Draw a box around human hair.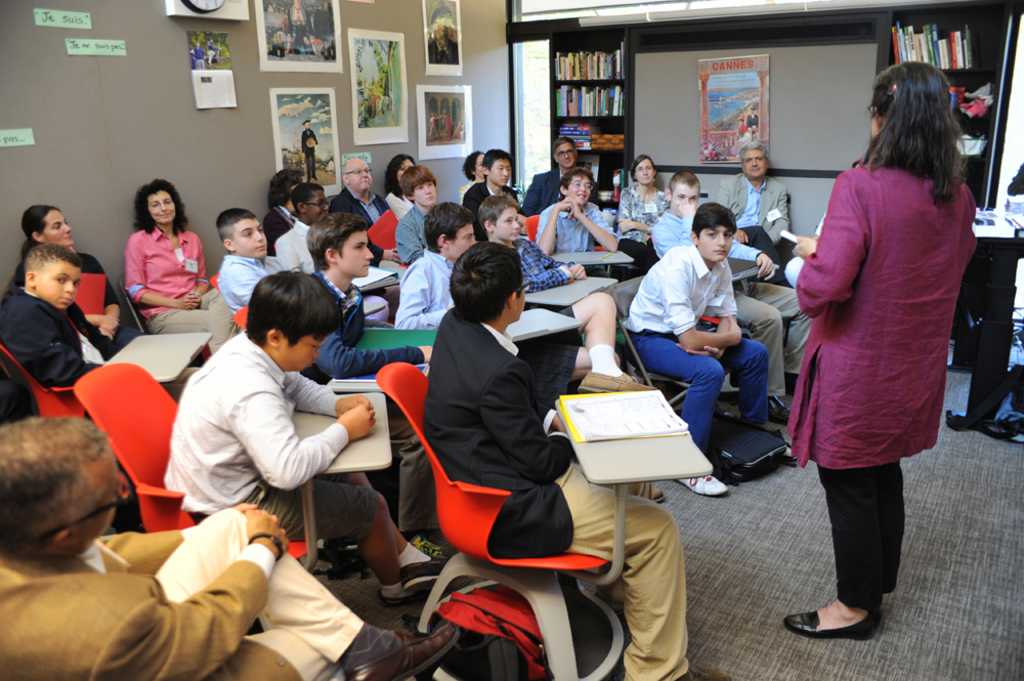
[398,164,437,200].
